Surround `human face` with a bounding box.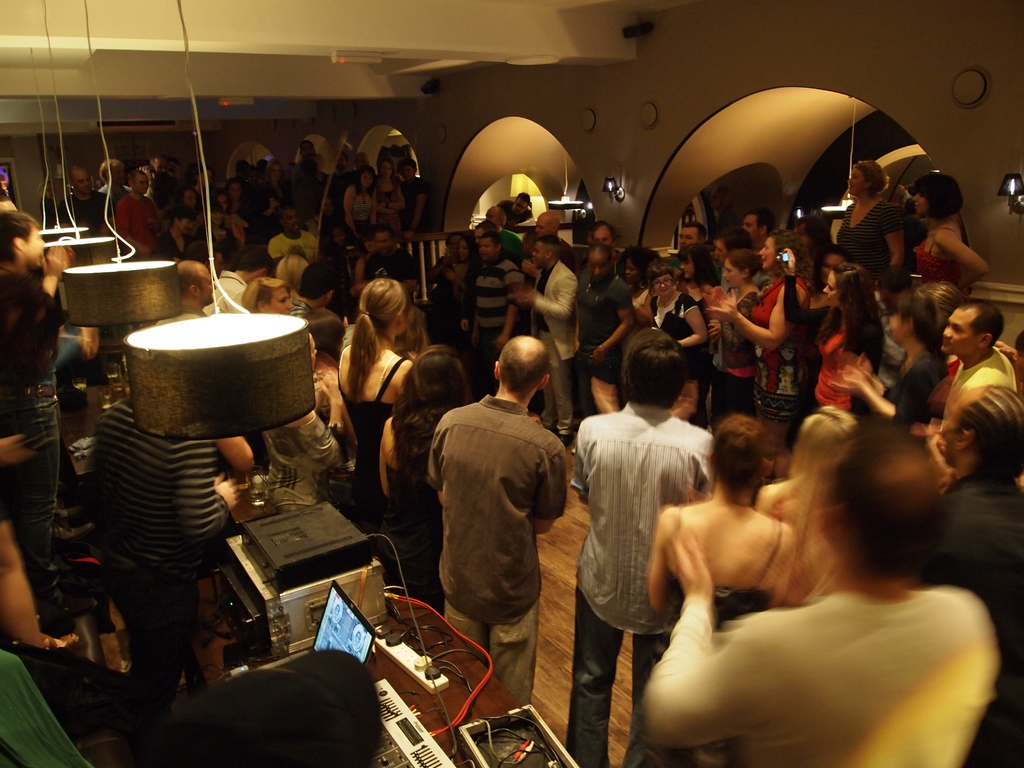
<region>76, 168, 93, 193</region>.
